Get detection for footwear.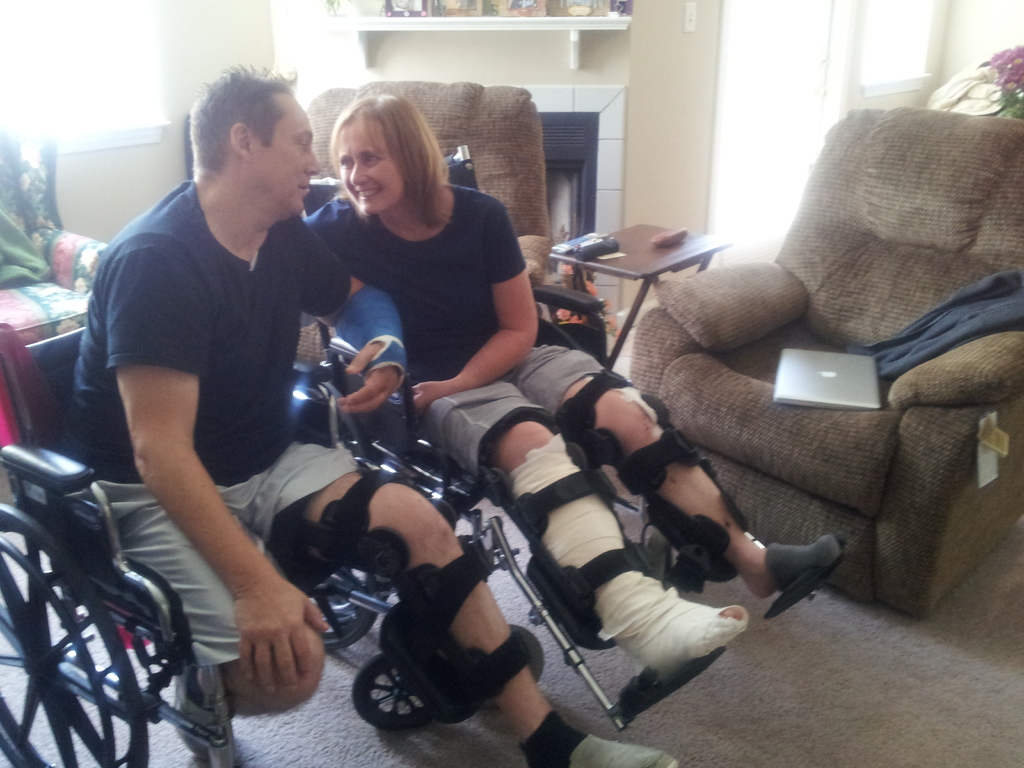
Detection: pyautogui.locateOnScreen(178, 660, 241, 753).
